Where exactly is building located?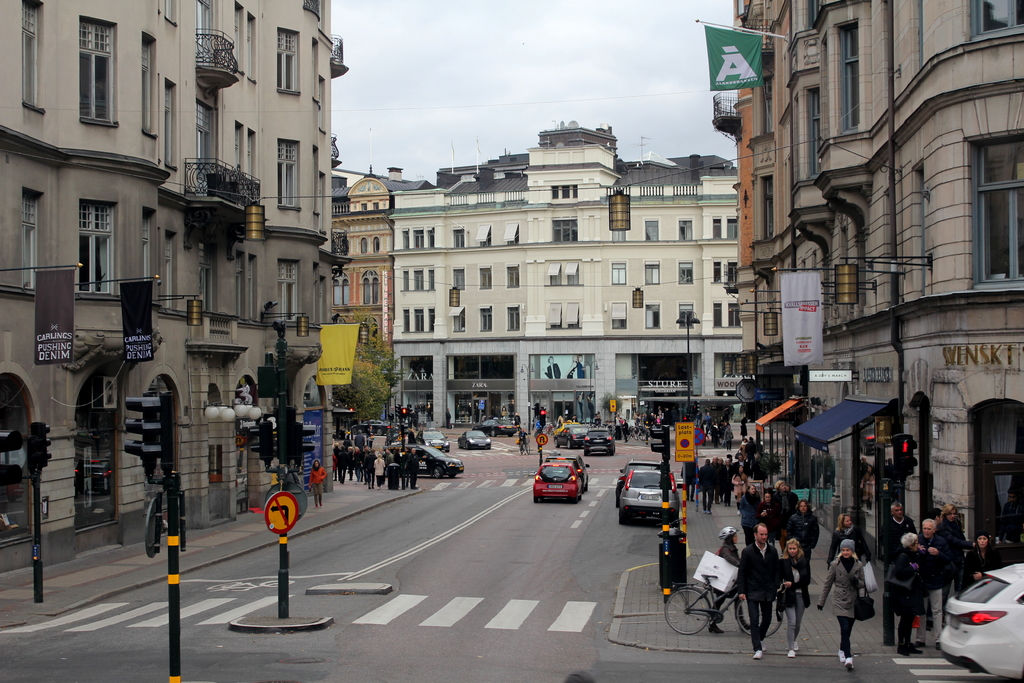
Its bounding box is (332,163,399,413).
